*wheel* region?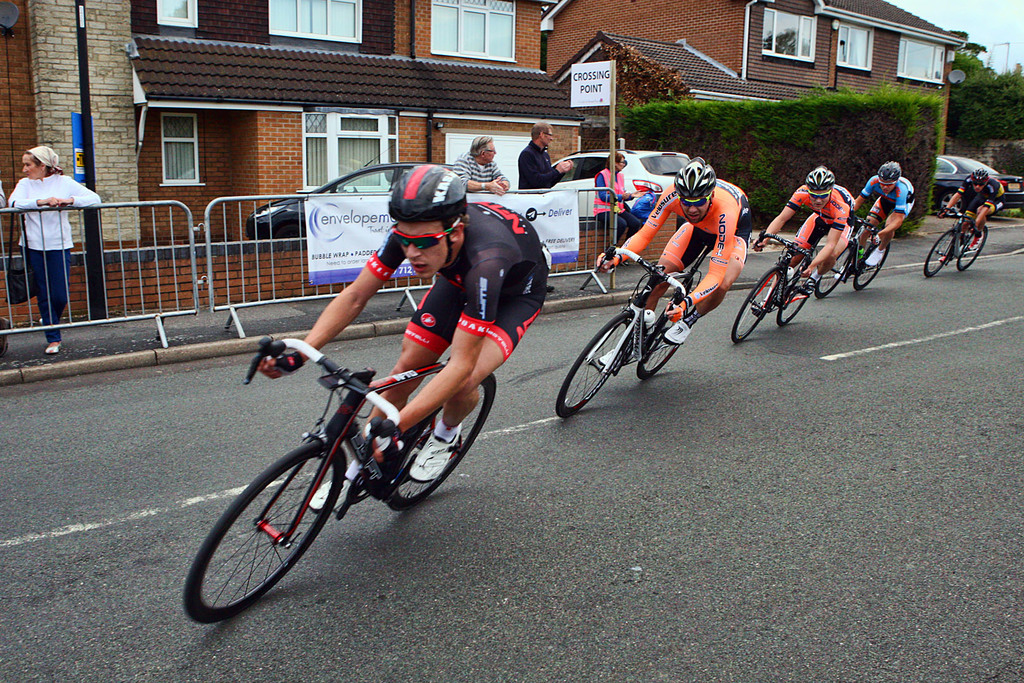
bbox(929, 226, 952, 274)
